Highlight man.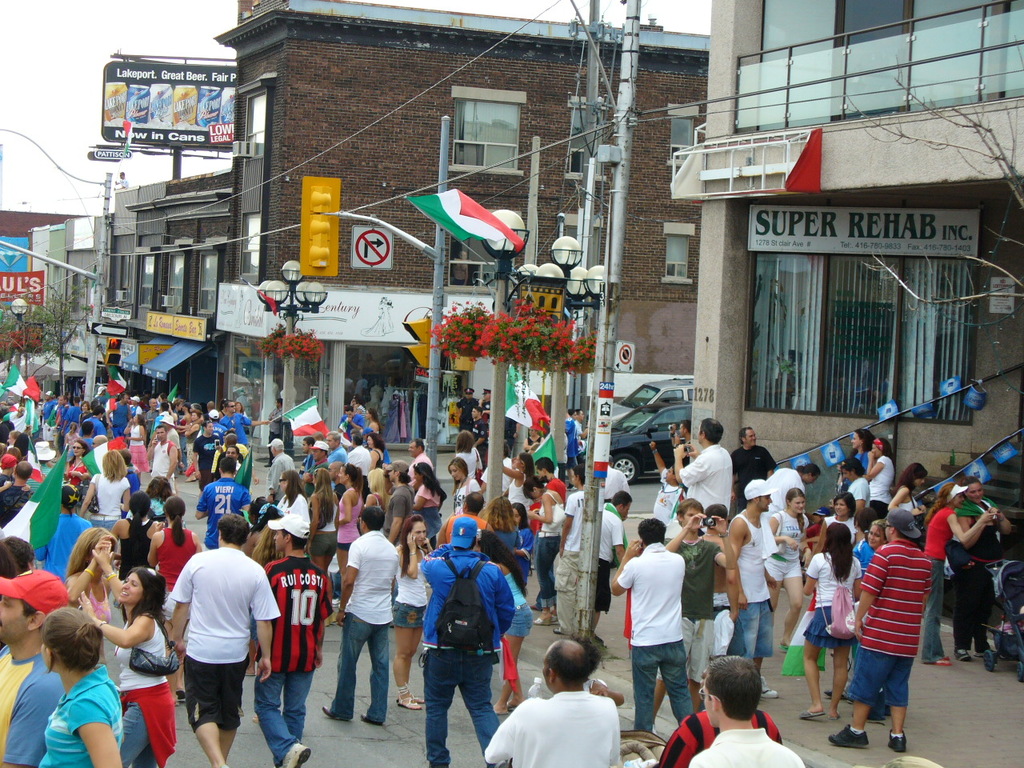
Highlighted region: bbox=[550, 460, 592, 640].
